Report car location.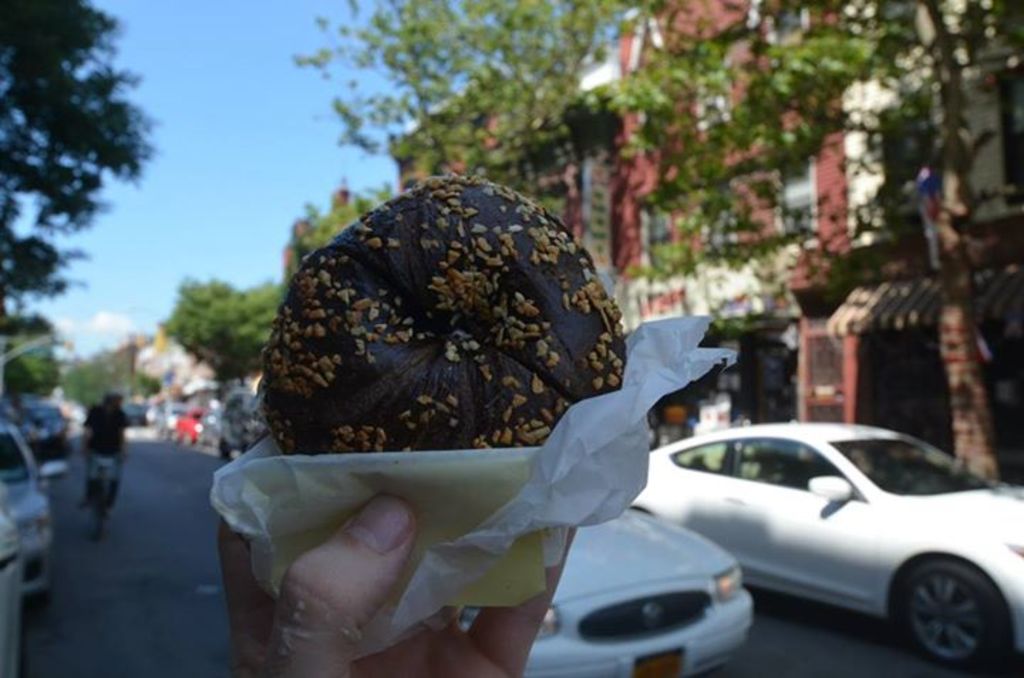
Report: [459,486,750,677].
